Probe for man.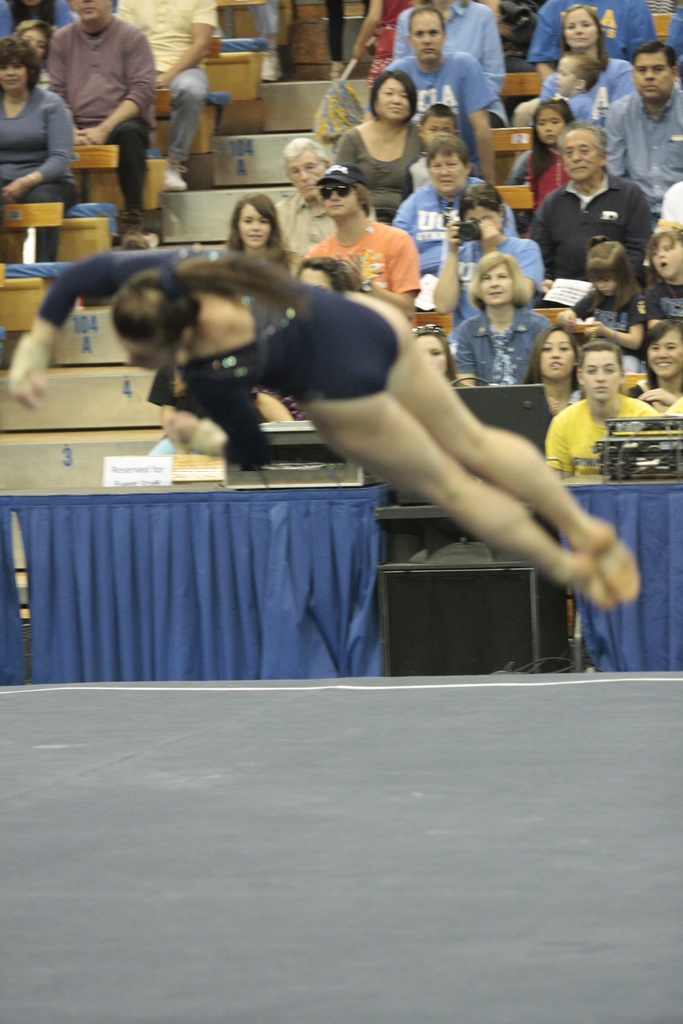
Probe result: Rect(309, 170, 419, 324).
